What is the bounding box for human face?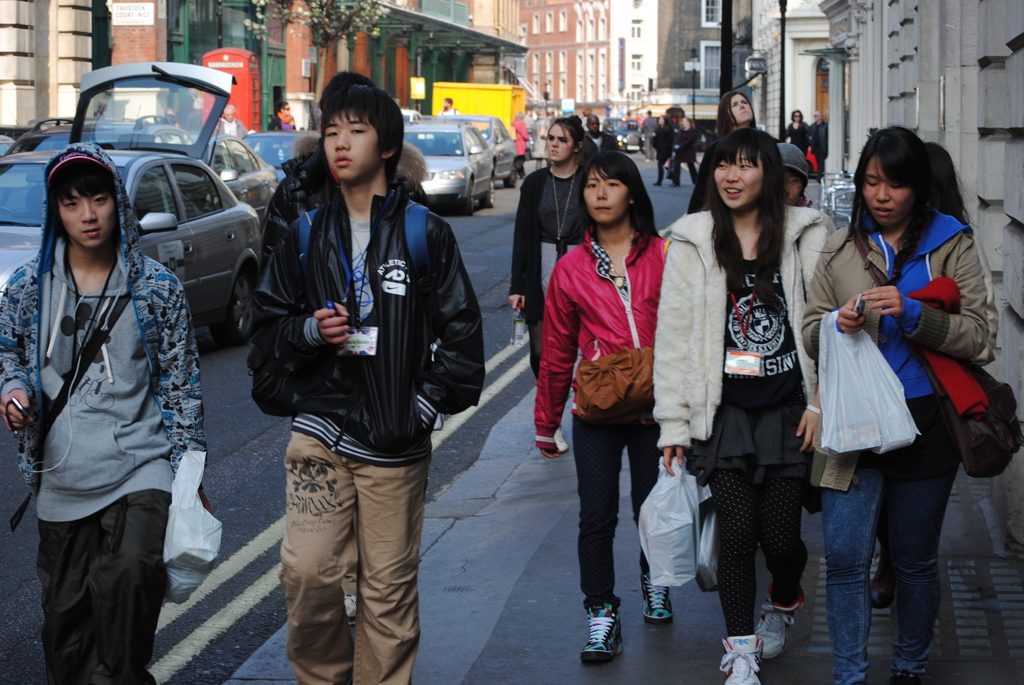
Rect(814, 111, 820, 122).
